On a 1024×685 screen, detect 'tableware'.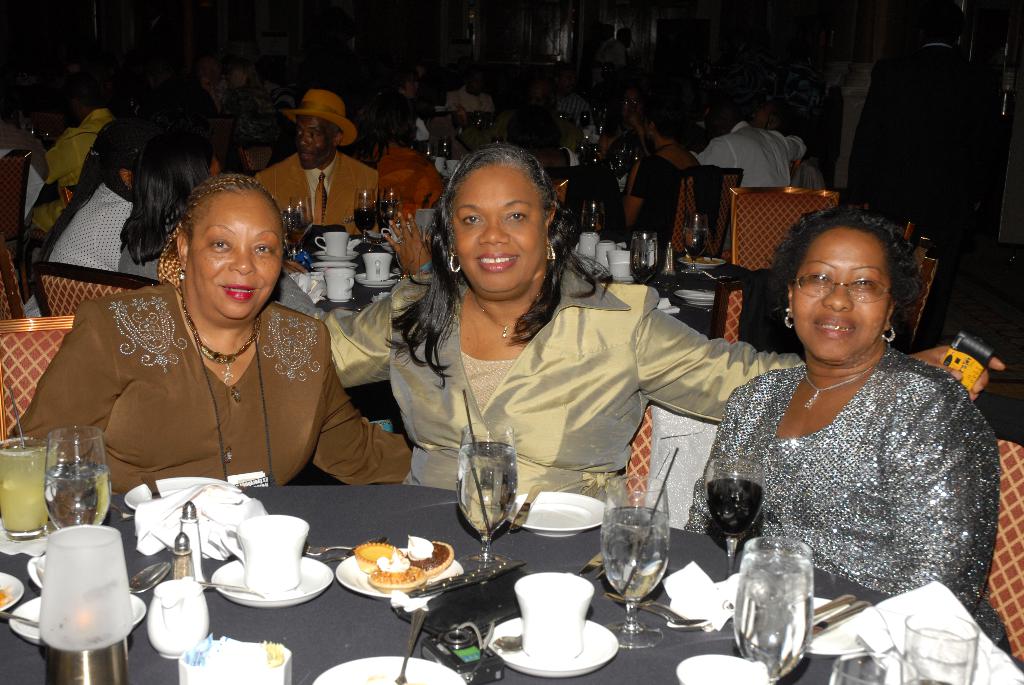
x1=306 y1=542 x2=356 y2=560.
